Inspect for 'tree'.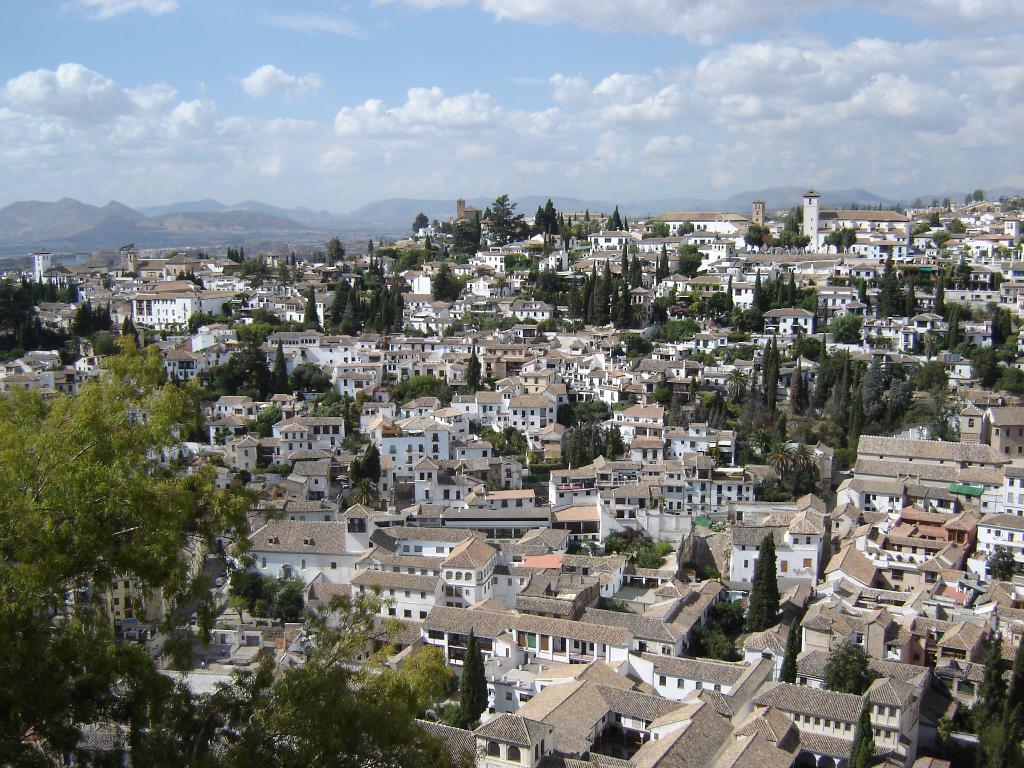
Inspection: (left=847, top=692, right=879, bottom=767).
